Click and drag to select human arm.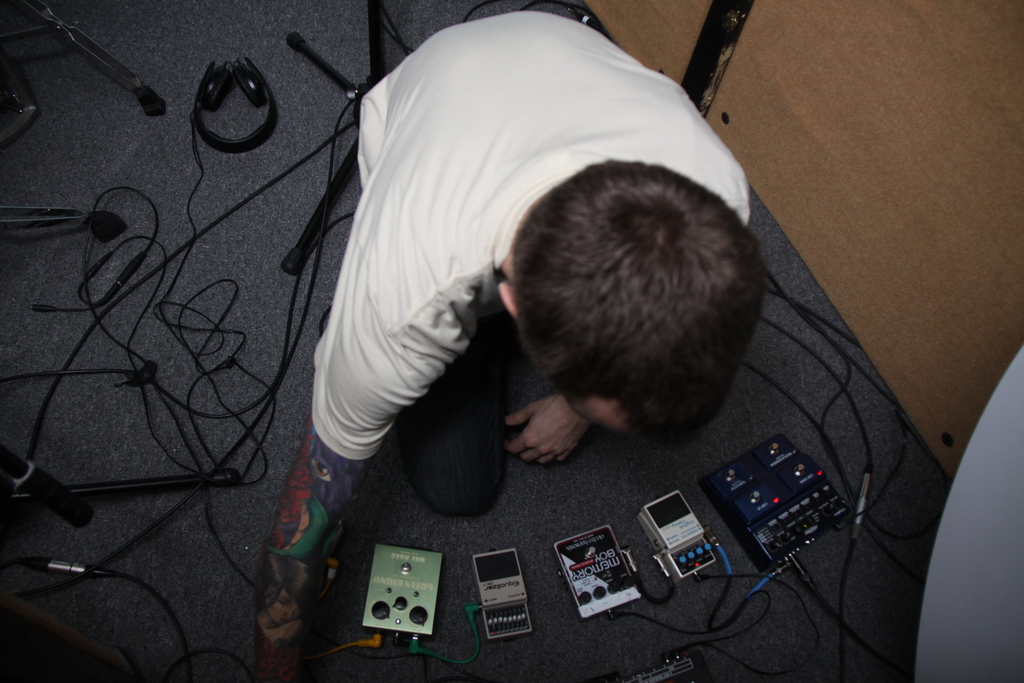
Selection: pyautogui.locateOnScreen(501, 390, 591, 470).
